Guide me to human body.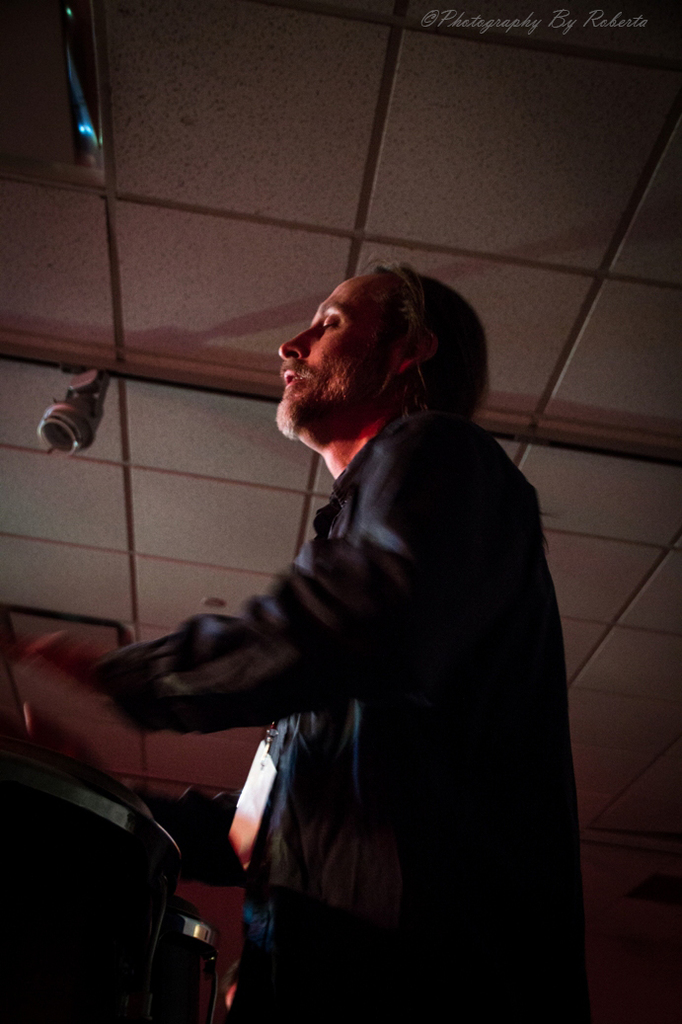
Guidance: <bbox>114, 302, 556, 1023</bbox>.
